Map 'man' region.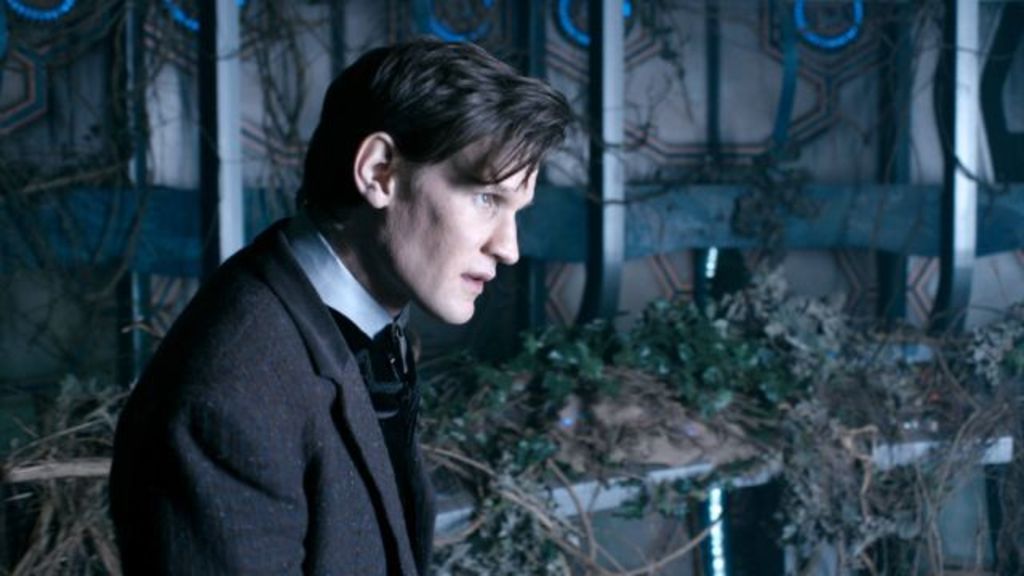
Mapped to l=104, t=40, r=589, b=574.
